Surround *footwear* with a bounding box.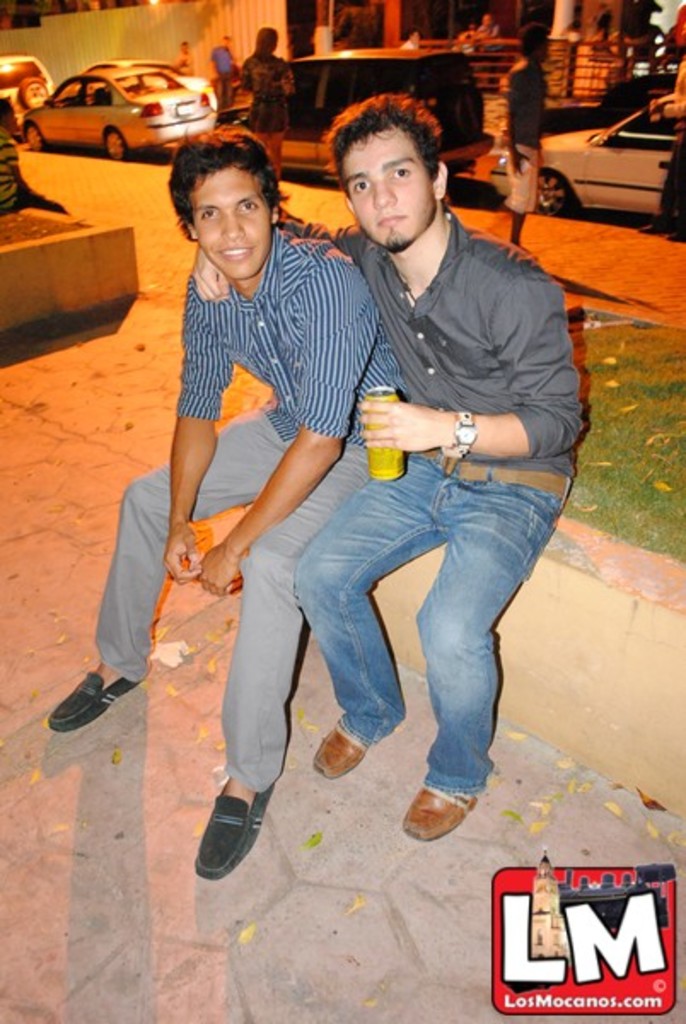
box(196, 778, 280, 876).
